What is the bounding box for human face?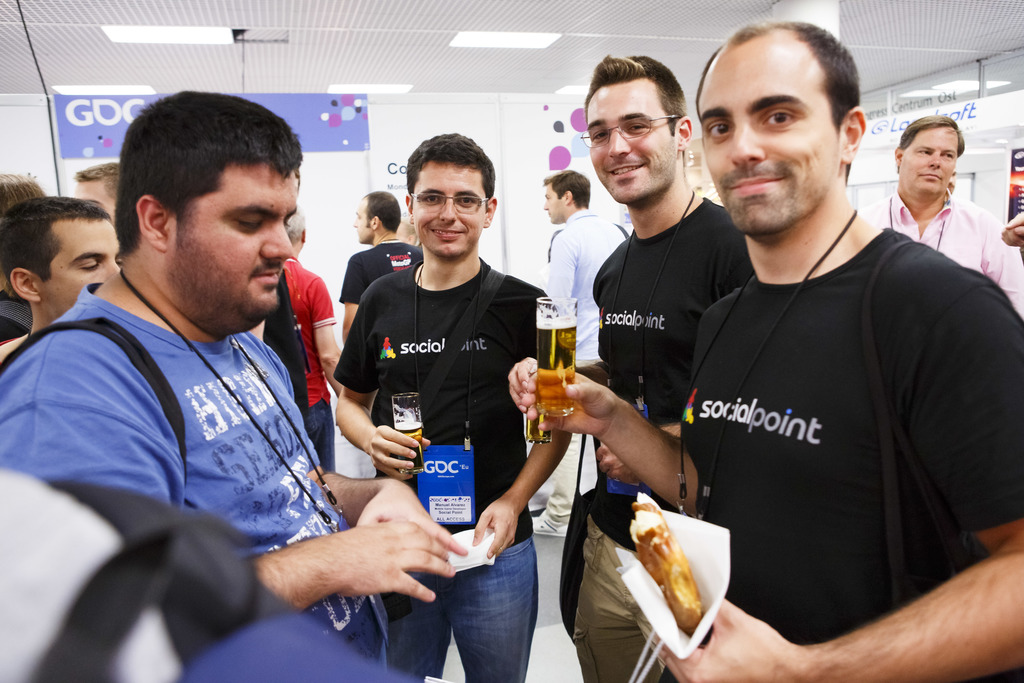
(543,183,566,226).
